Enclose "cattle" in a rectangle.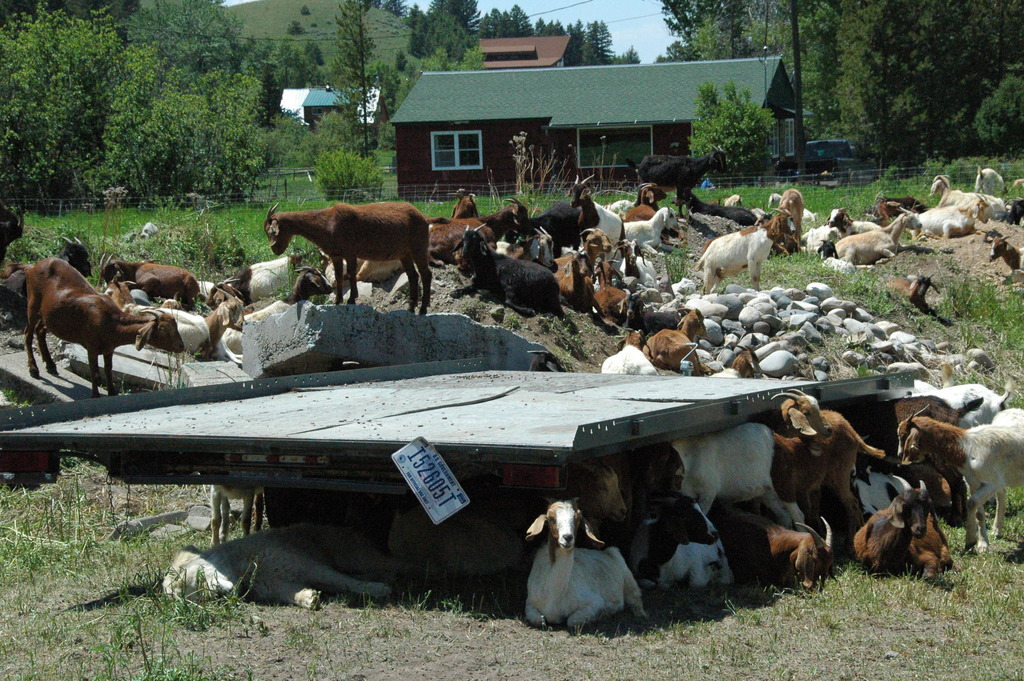
[266, 198, 433, 318].
